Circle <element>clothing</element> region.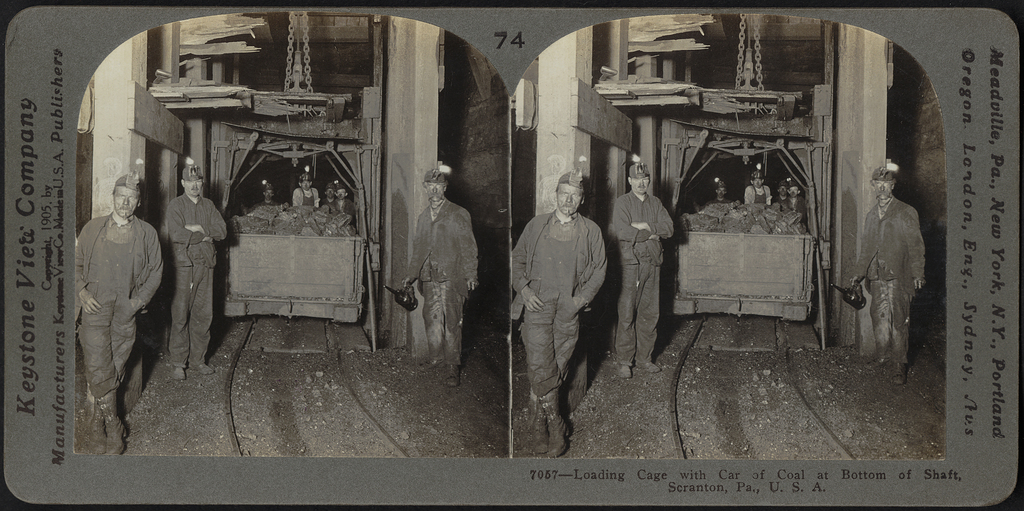
Region: 778,197,789,203.
